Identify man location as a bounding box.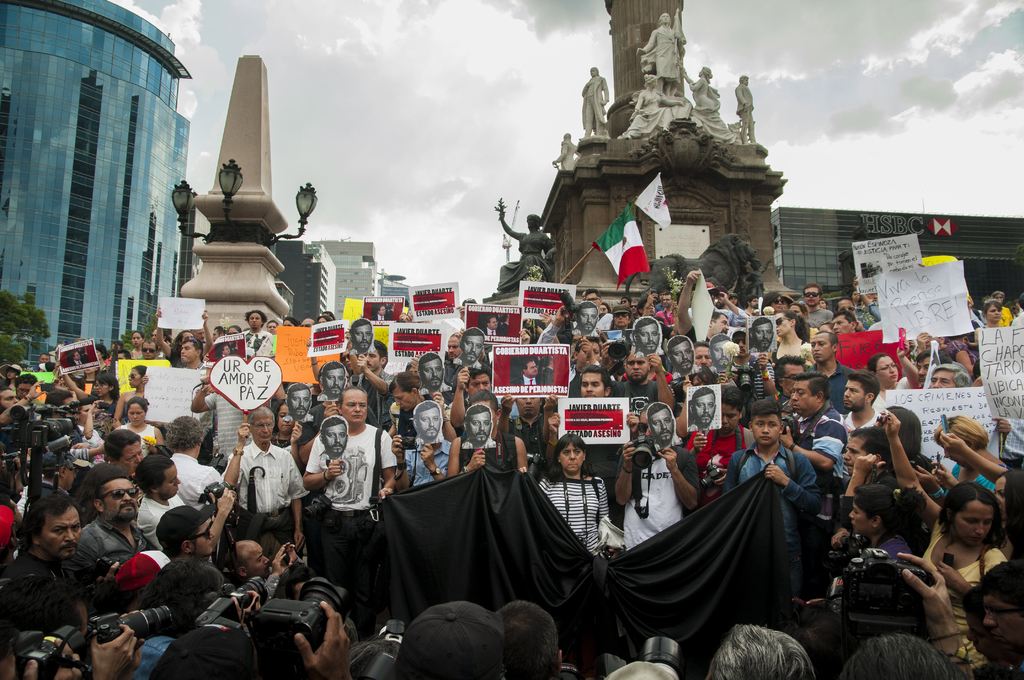
Rect(631, 319, 659, 353).
